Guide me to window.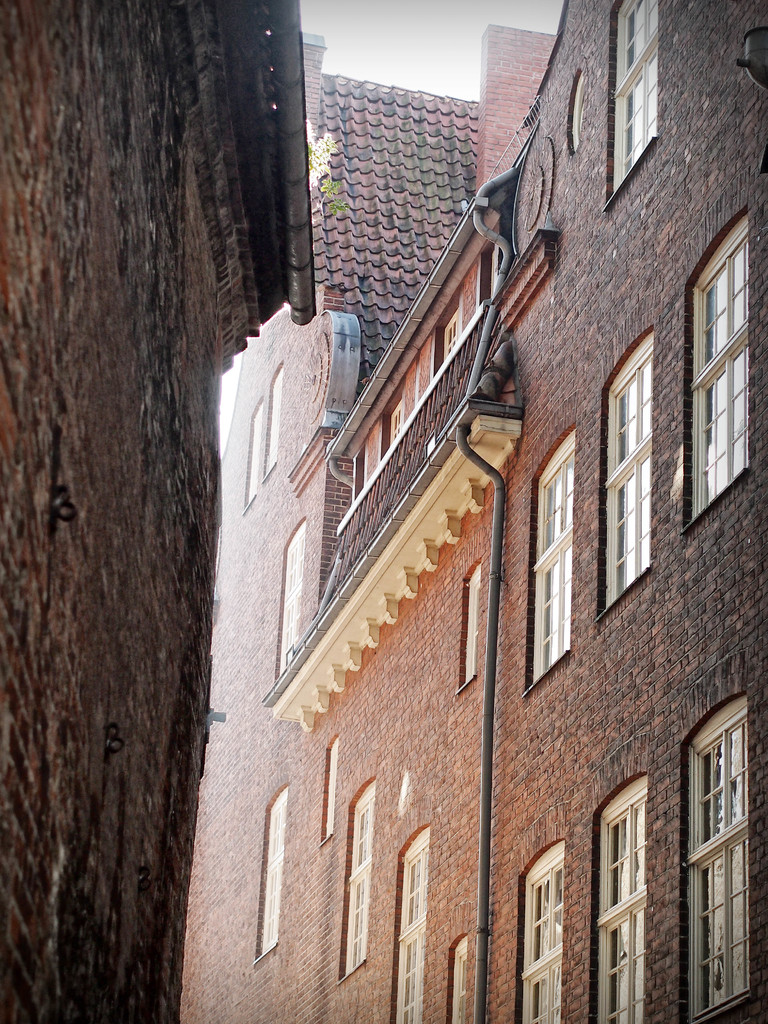
Guidance: Rect(611, 0, 663, 204).
